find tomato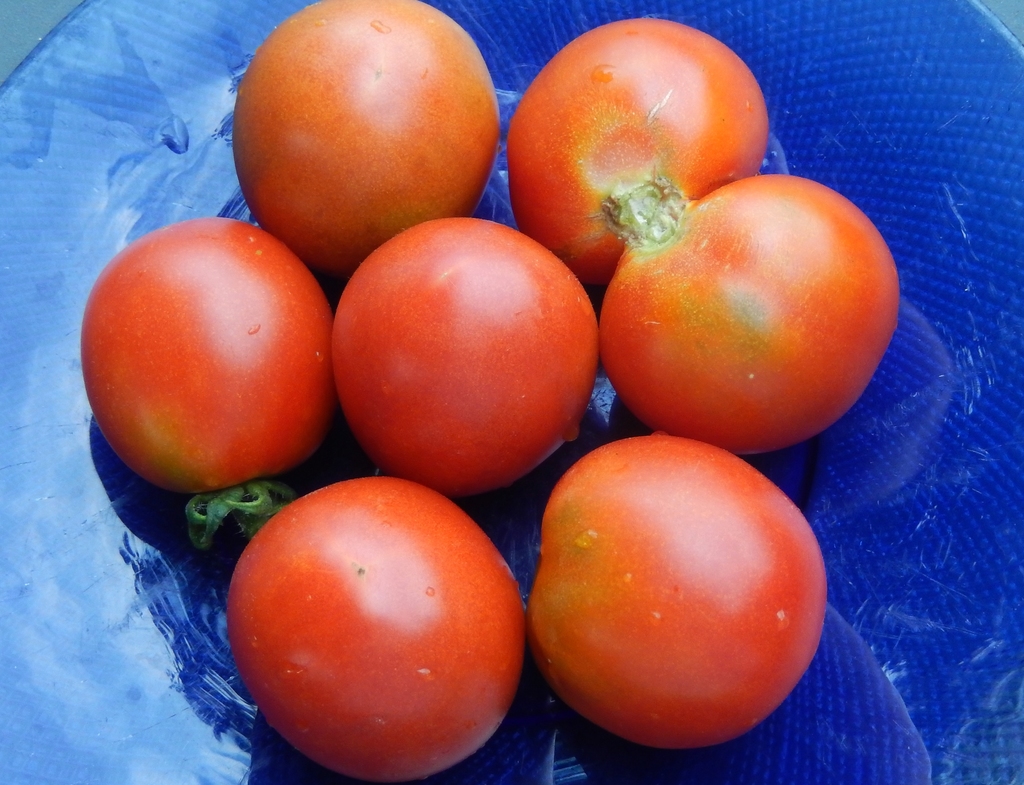
(527,427,832,752)
